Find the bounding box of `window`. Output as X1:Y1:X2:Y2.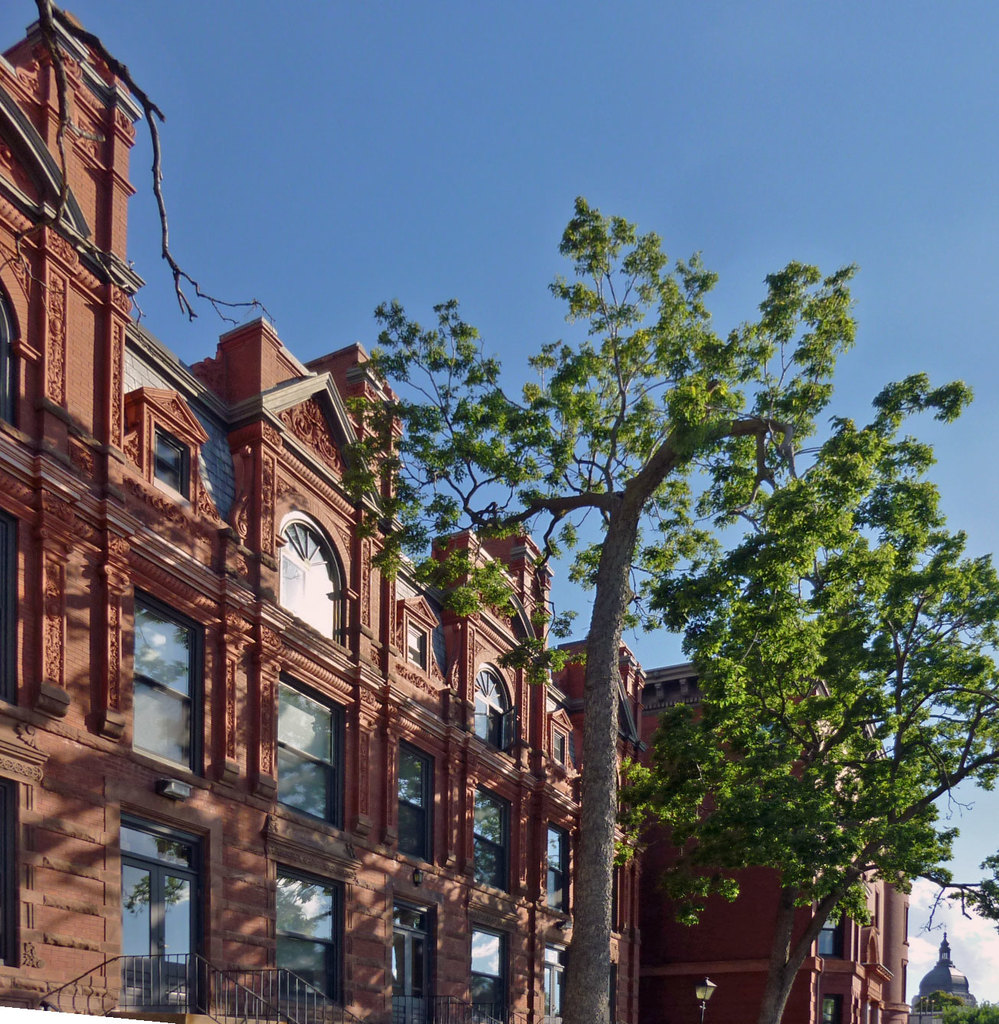
116:810:209:1013.
